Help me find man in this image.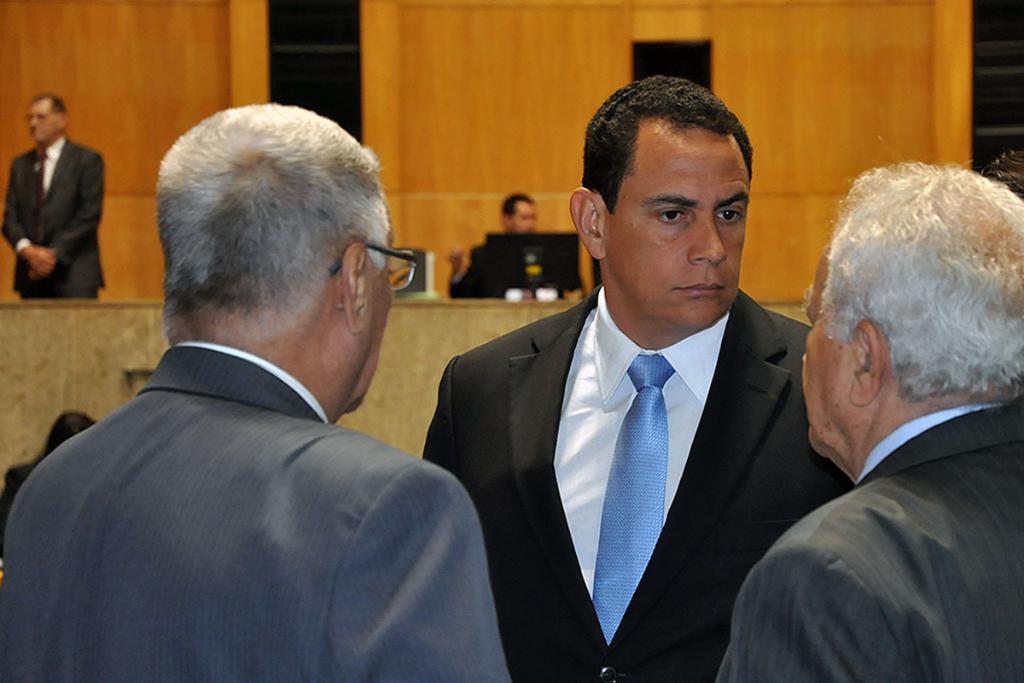
Found it: bbox=[445, 191, 544, 297].
